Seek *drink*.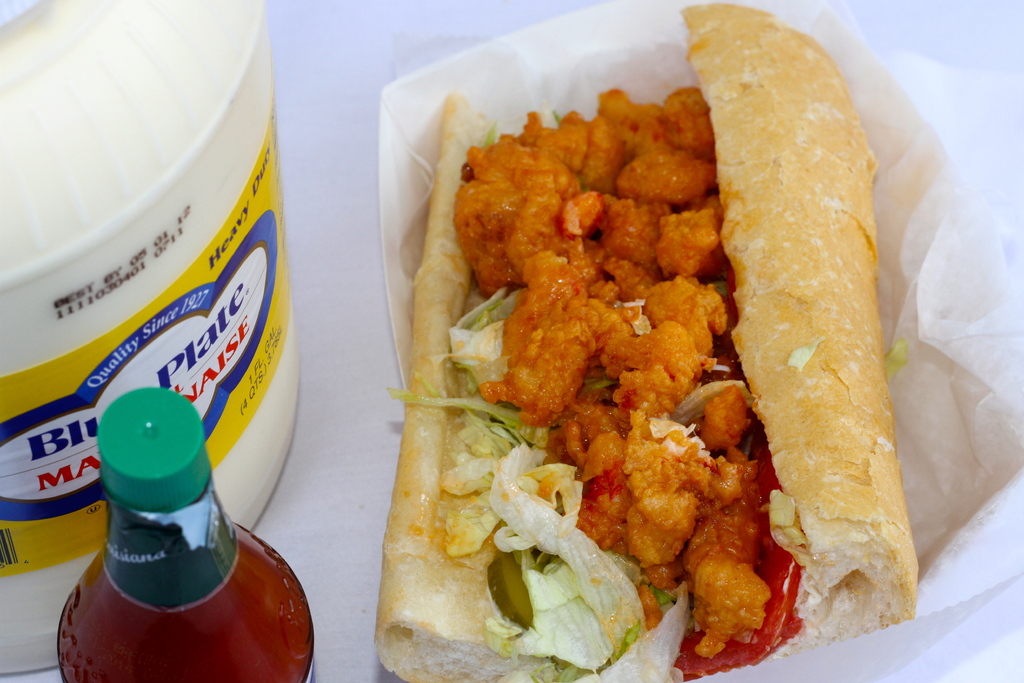
select_region(60, 398, 280, 682).
